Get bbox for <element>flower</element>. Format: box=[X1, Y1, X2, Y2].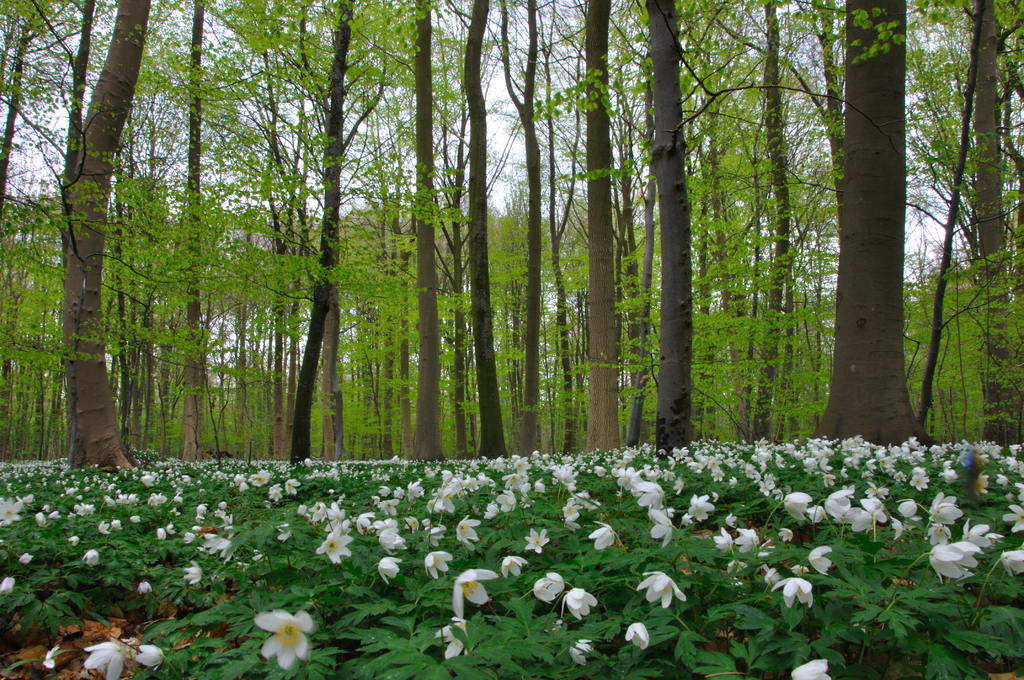
box=[502, 548, 525, 577].
